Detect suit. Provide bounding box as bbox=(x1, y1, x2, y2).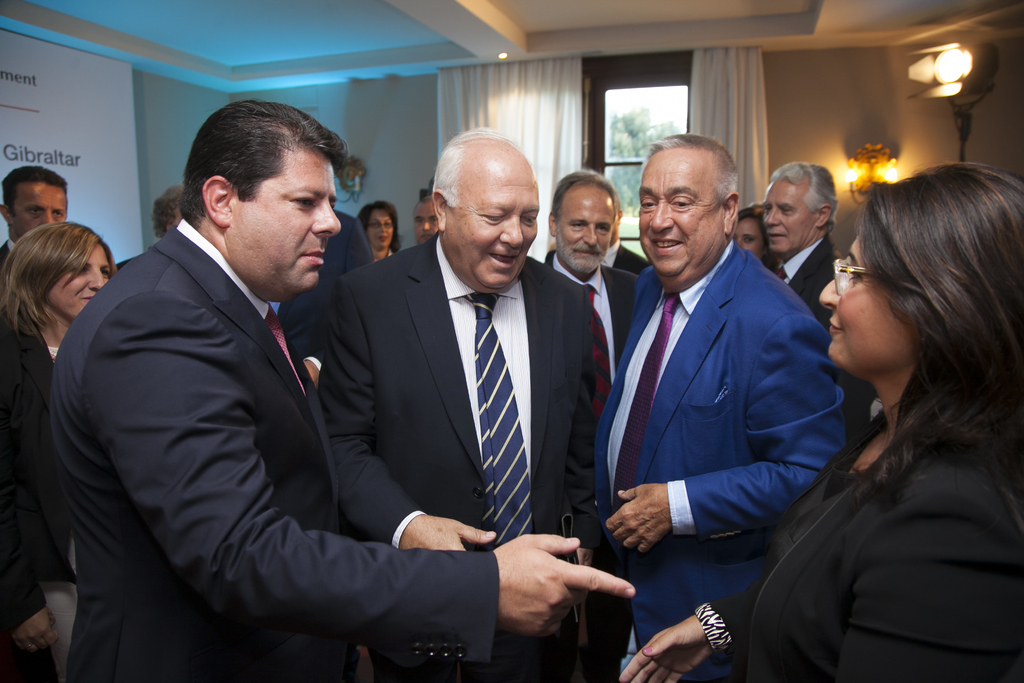
bbox=(548, 247, 641, 682).
